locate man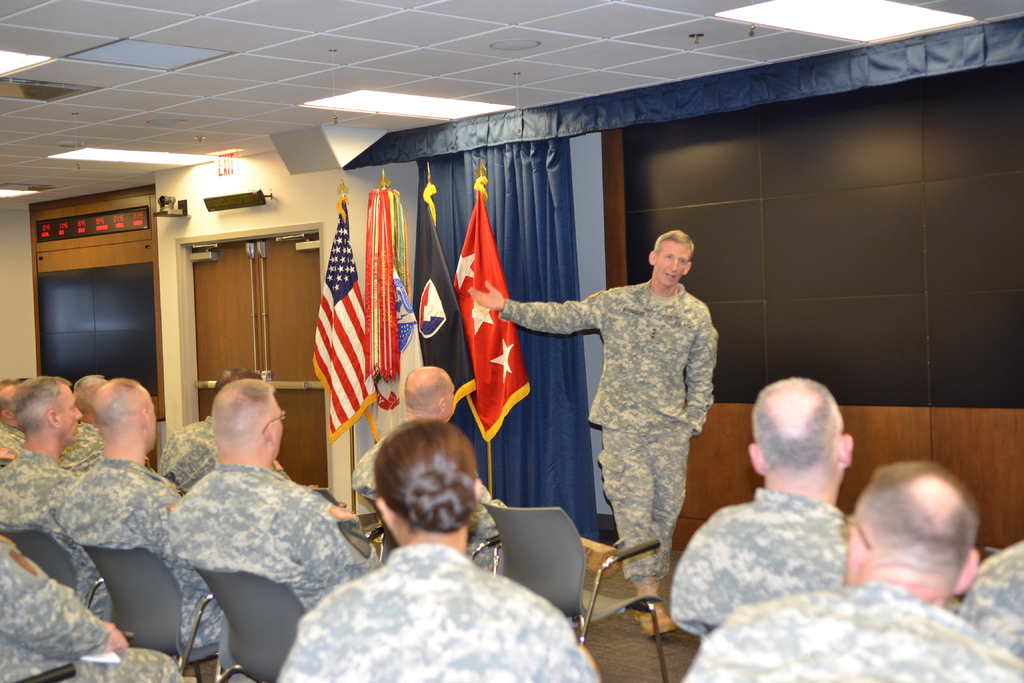
box=[347, 365, 509, 565]
